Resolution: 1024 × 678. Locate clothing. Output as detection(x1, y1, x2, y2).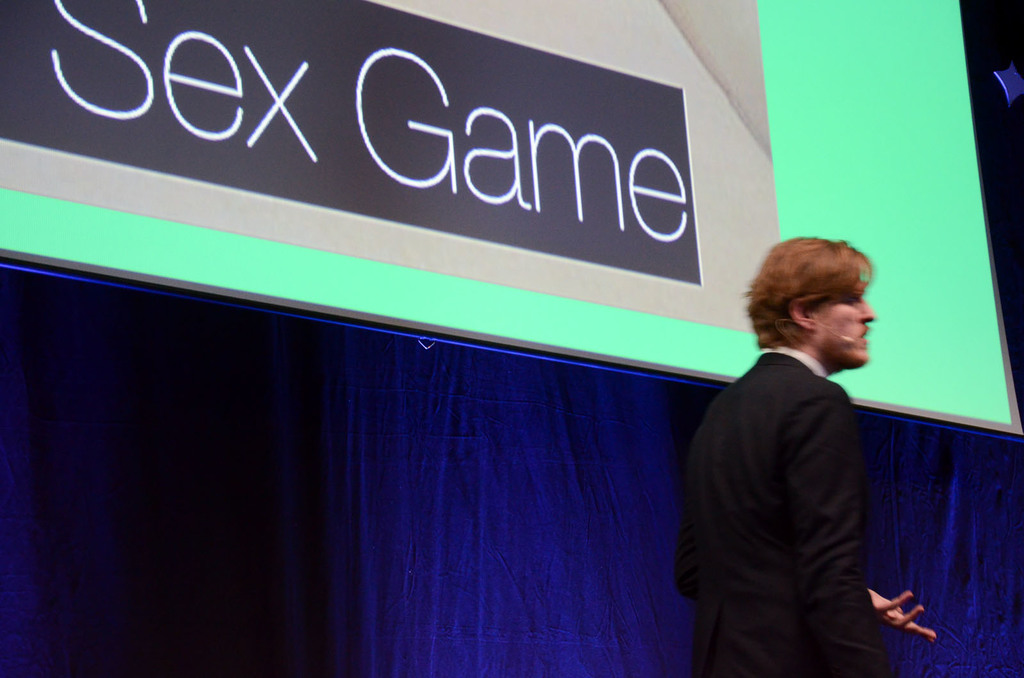
detection(673, 344, 886, 677).
